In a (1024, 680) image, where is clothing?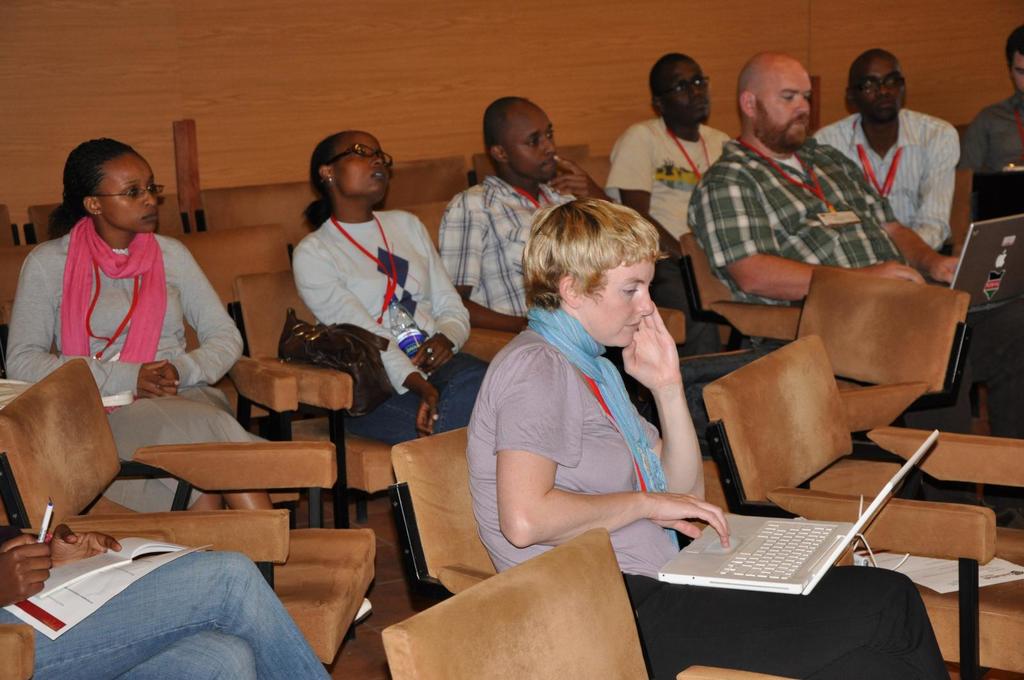
[x1=808, y1=106, x2=961, y2=252].
